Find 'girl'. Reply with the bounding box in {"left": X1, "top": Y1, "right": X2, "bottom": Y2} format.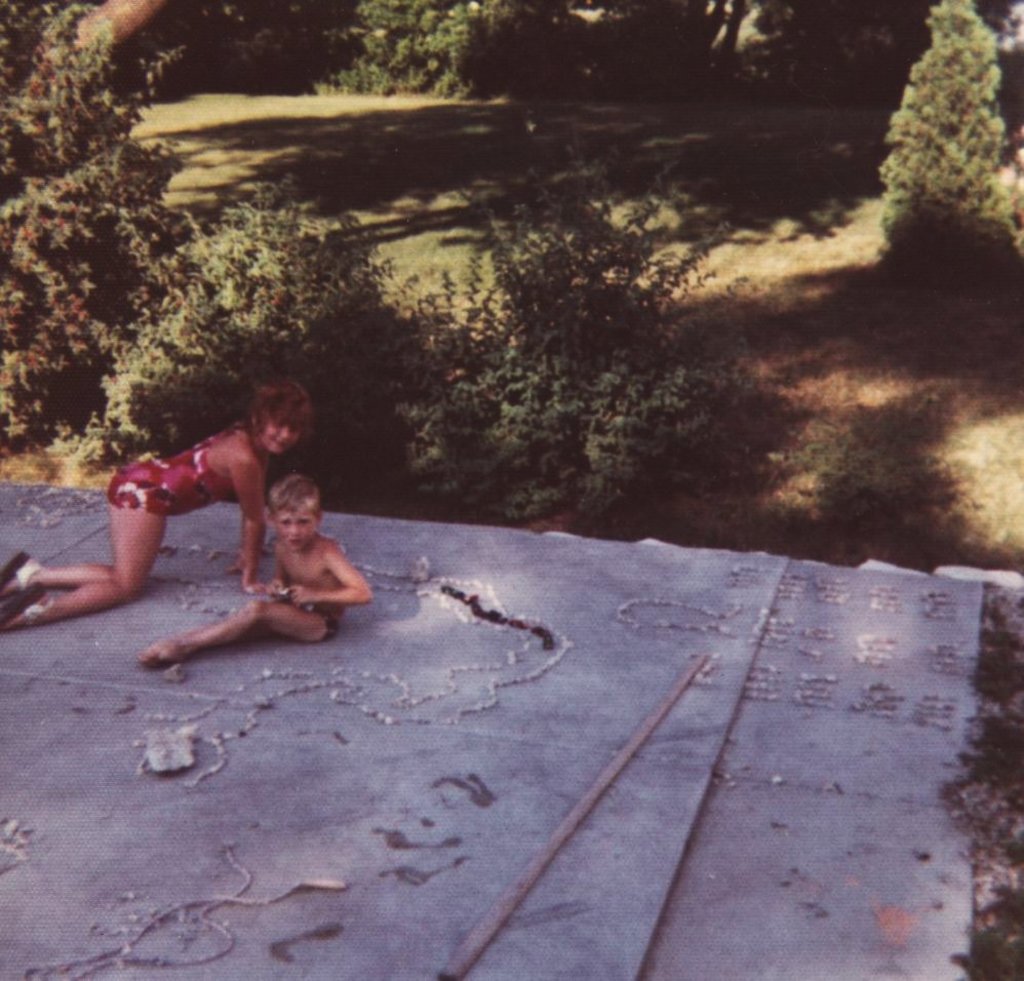
{"left": 0, "top": 370, "right": 317, "bottom": 629}.
